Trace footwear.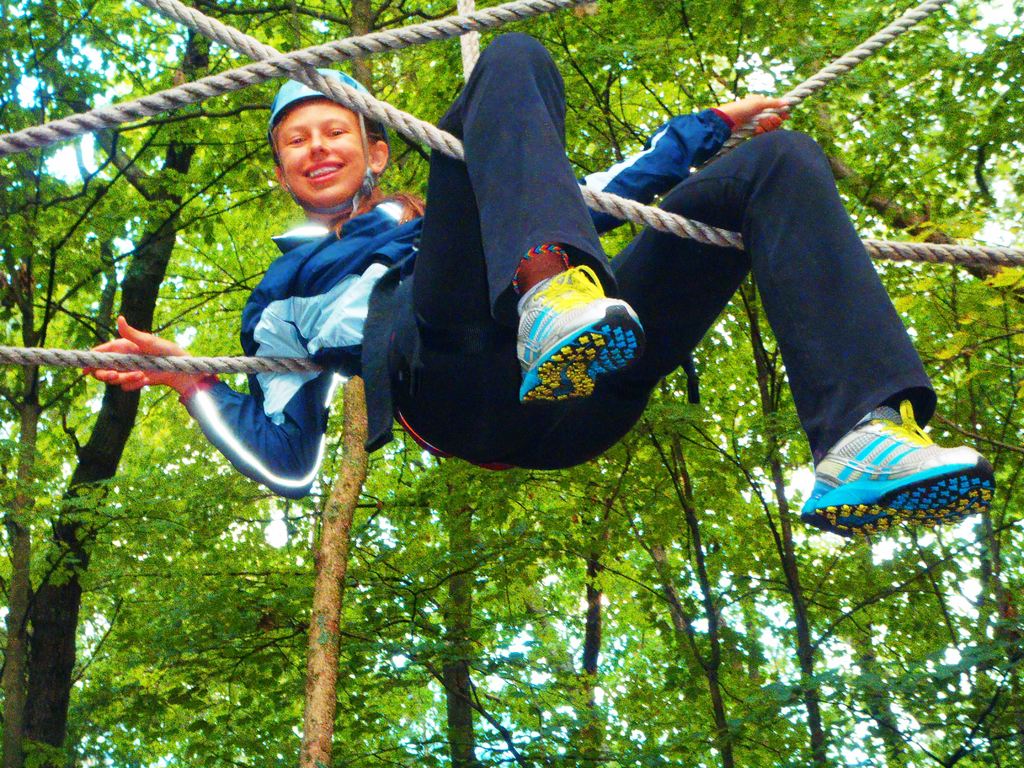
Traced to x1=516 y1=266 x2=646 y2=409.
